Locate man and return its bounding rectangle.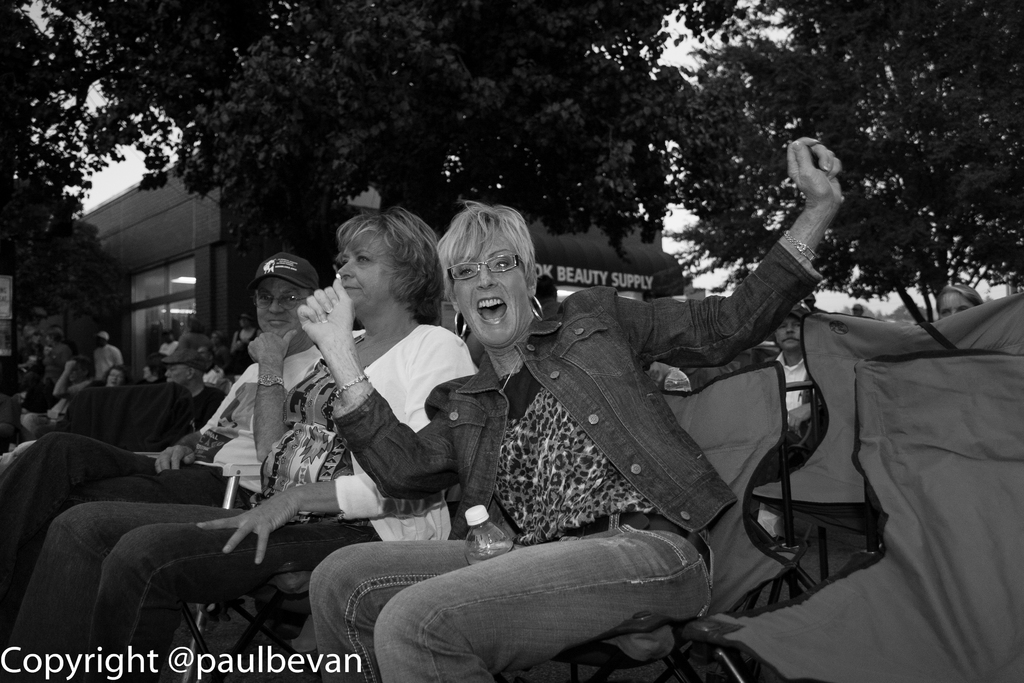
Rect(775, 302, 808, 417).
